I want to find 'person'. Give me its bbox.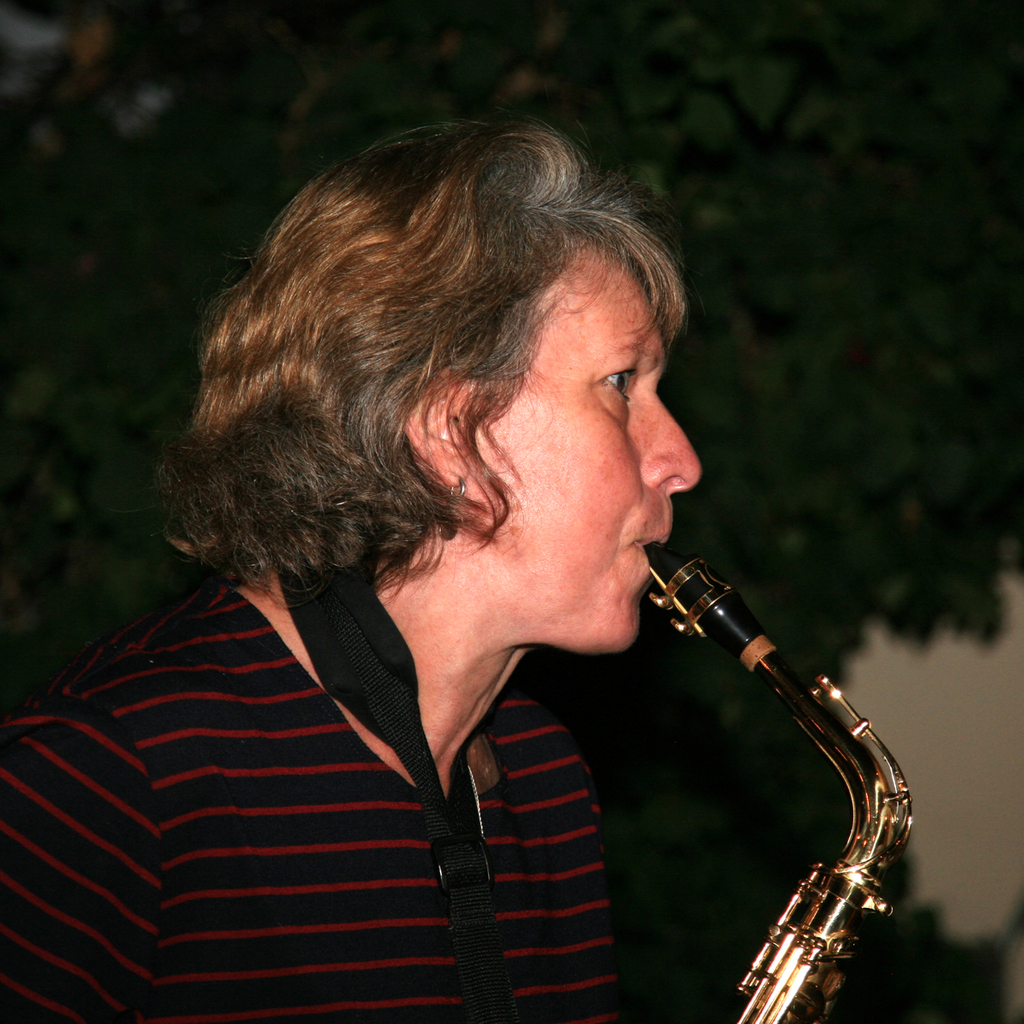
(0,119,711,1022).
